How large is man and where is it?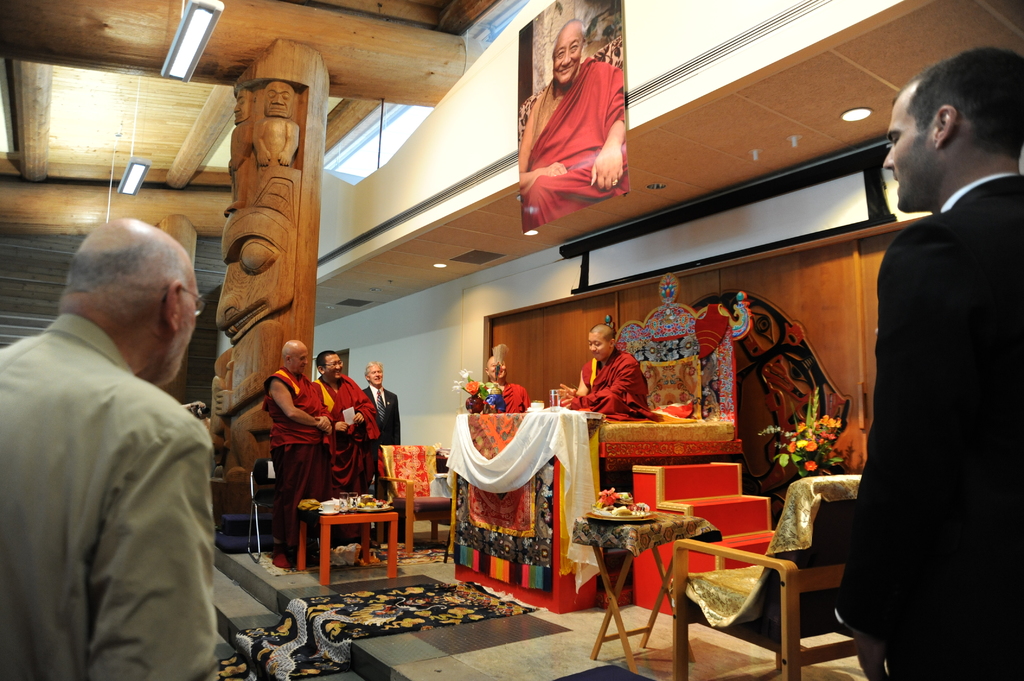
Bounding box: 254, 332, 333, 576.
